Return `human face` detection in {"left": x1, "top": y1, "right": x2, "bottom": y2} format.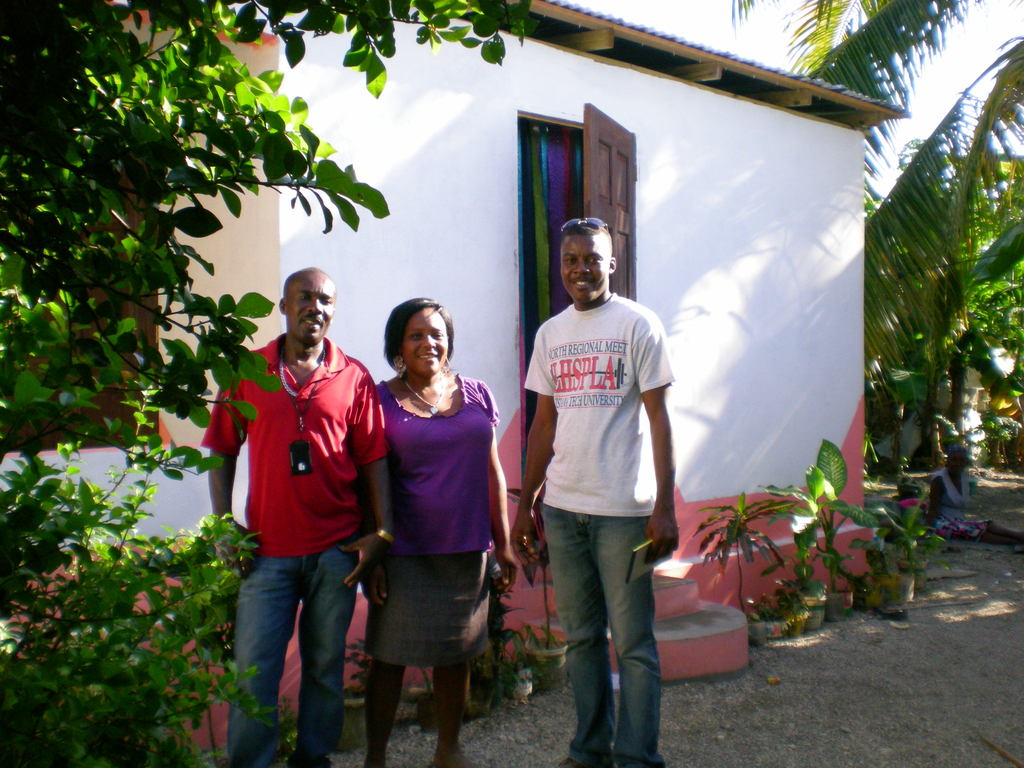
{"left": 286, "top": 271, "right": 339, "bottom": 344}.
